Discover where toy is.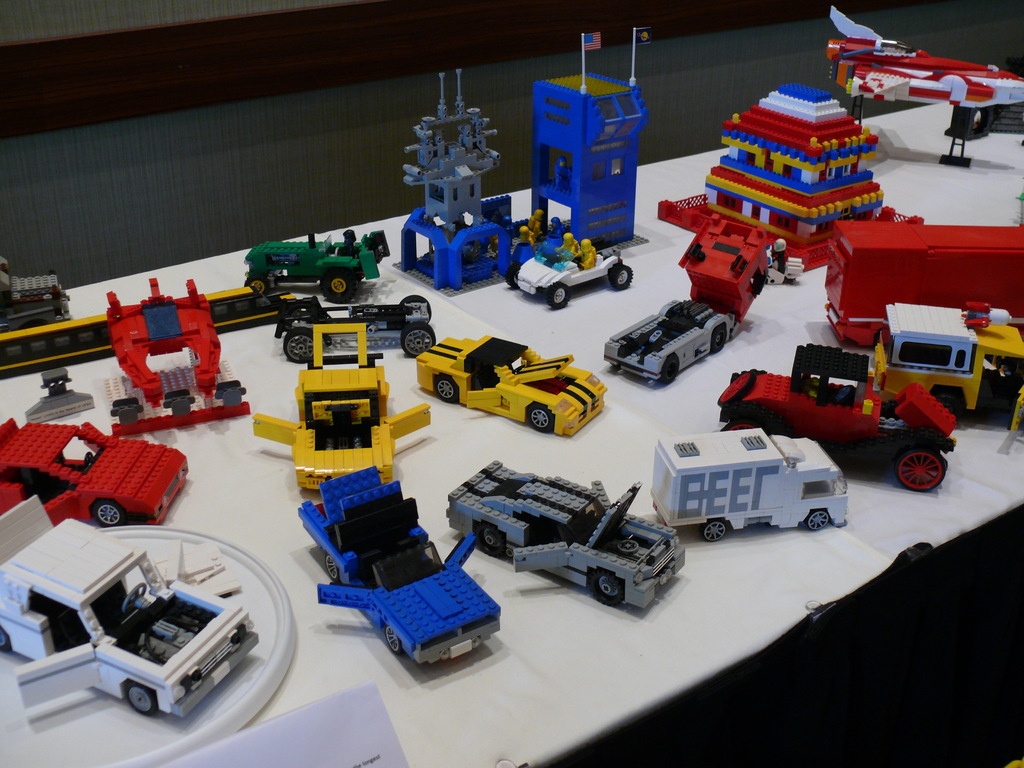
Discovered at (left=604, top=290, right=731, bottom=380).
